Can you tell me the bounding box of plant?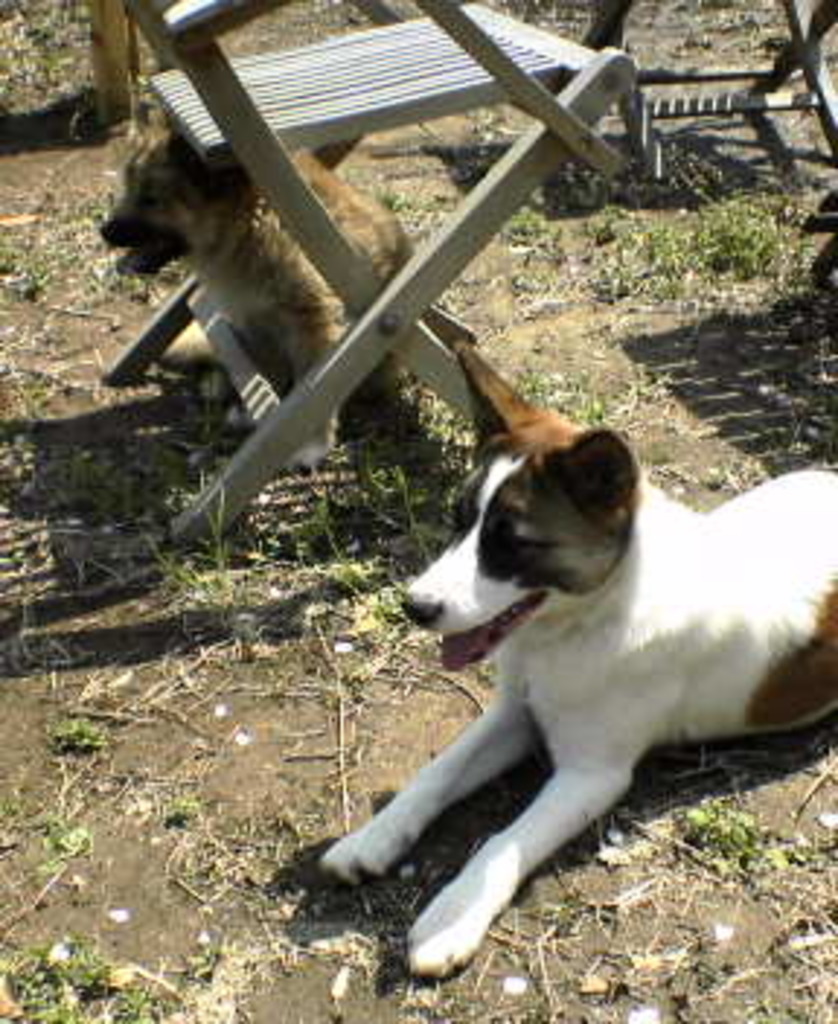
x1=288 y1=442 x2=439 y2=678.
